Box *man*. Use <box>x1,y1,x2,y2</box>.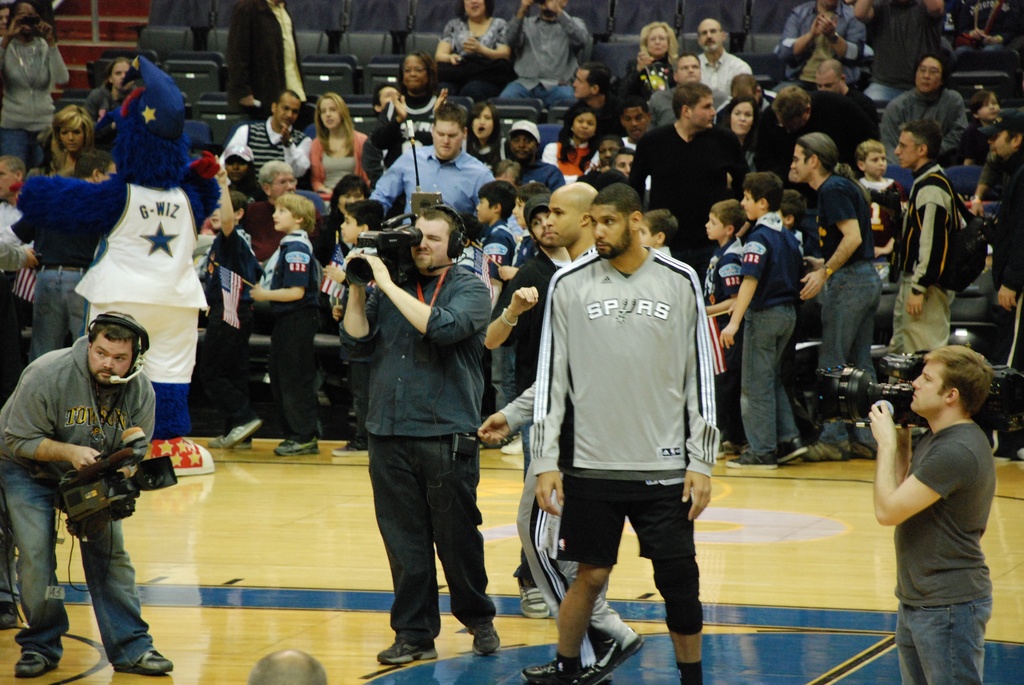
<box>561,61,620,137</box>.
